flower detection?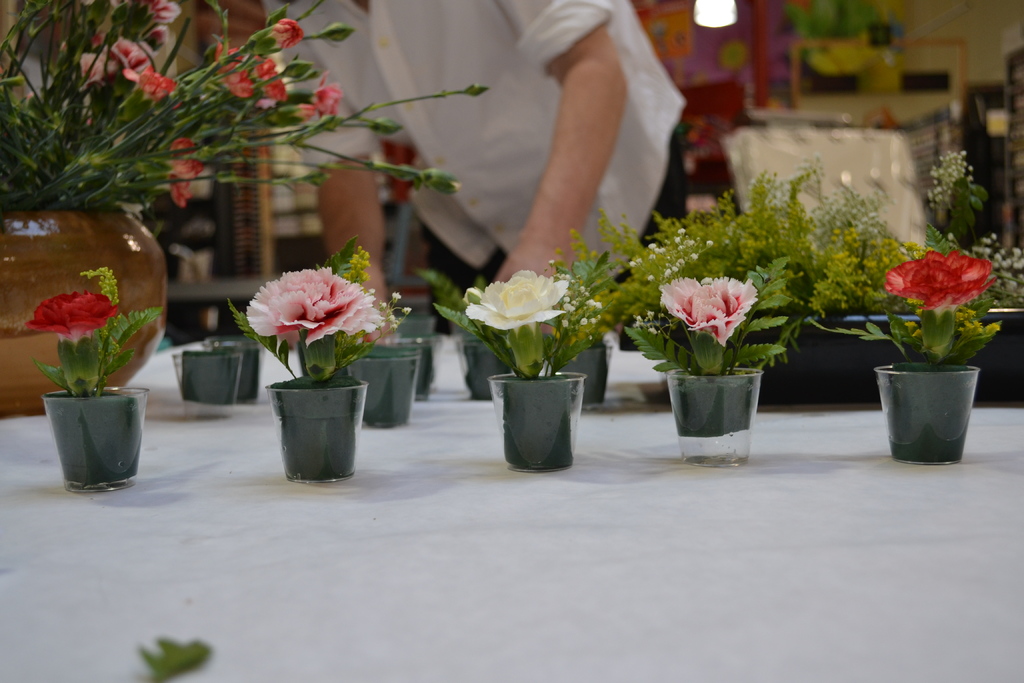
crop(463, 266, 568, 324)
